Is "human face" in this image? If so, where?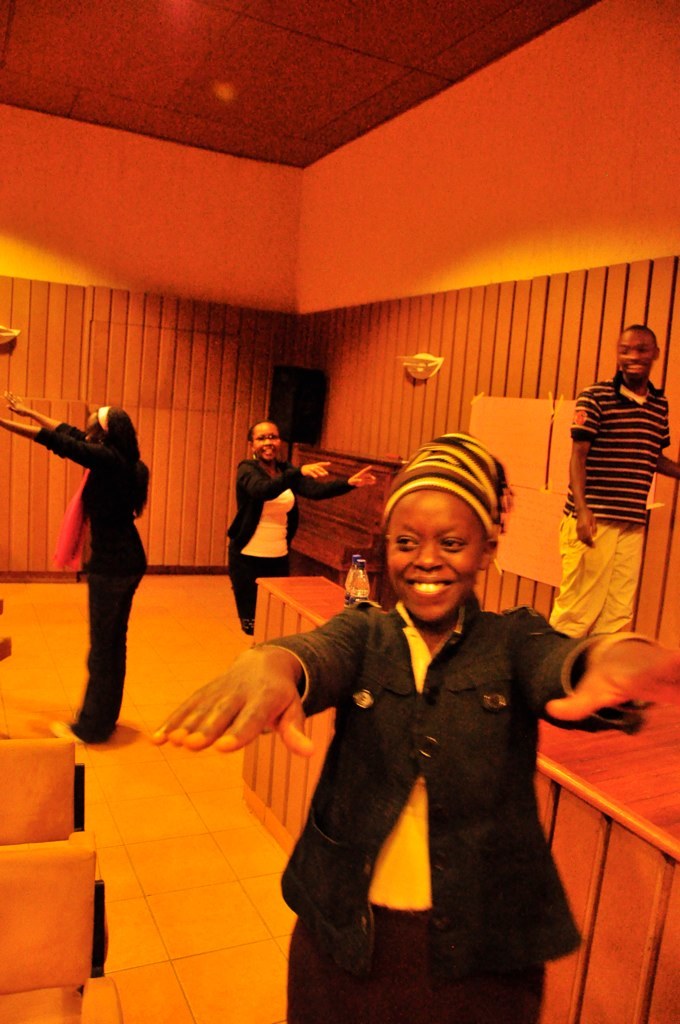
Yes, at 247 423 281 466.
